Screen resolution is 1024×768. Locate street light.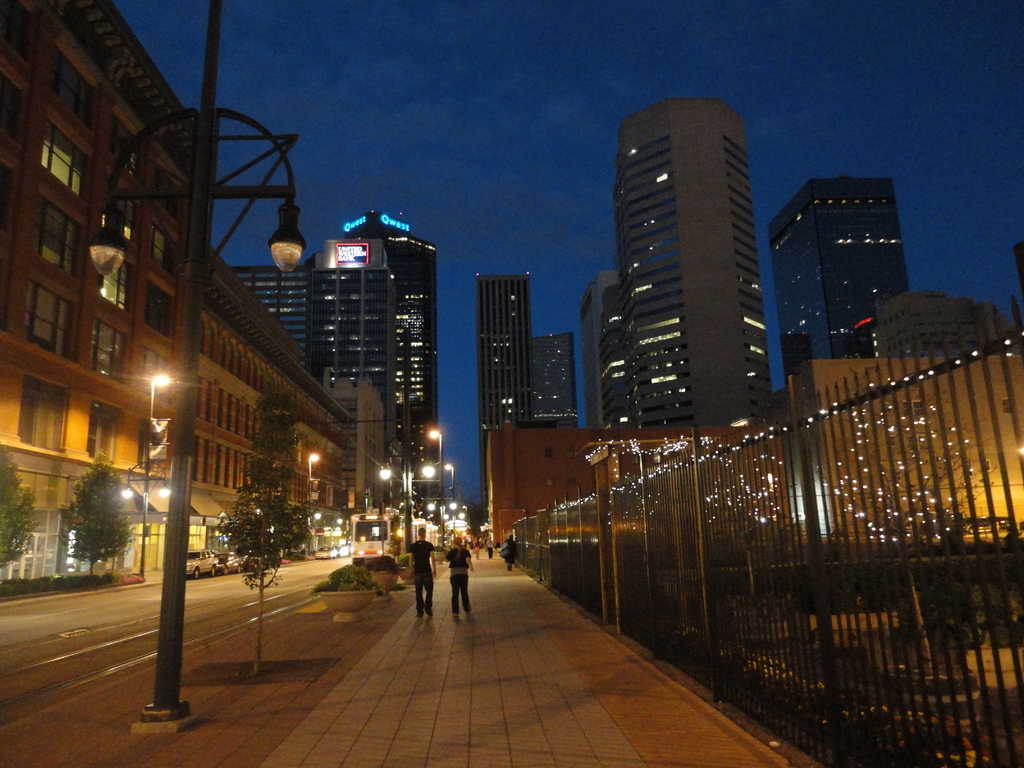
x1=86, y1=0, x2=308, y2=719.
